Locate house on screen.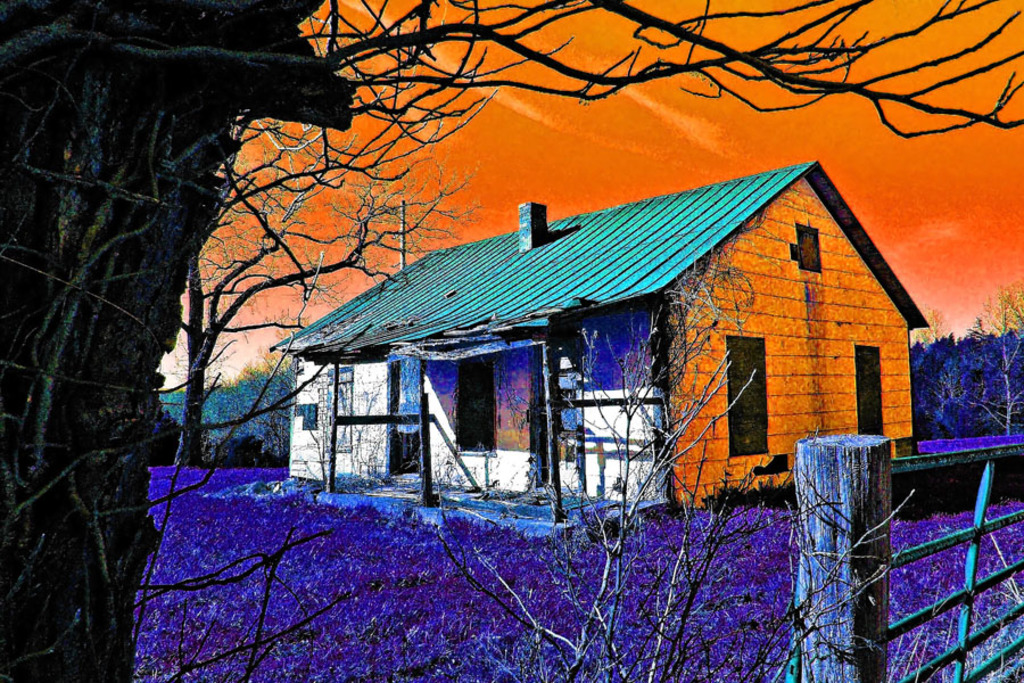
On screen at 322,132,911,528.
